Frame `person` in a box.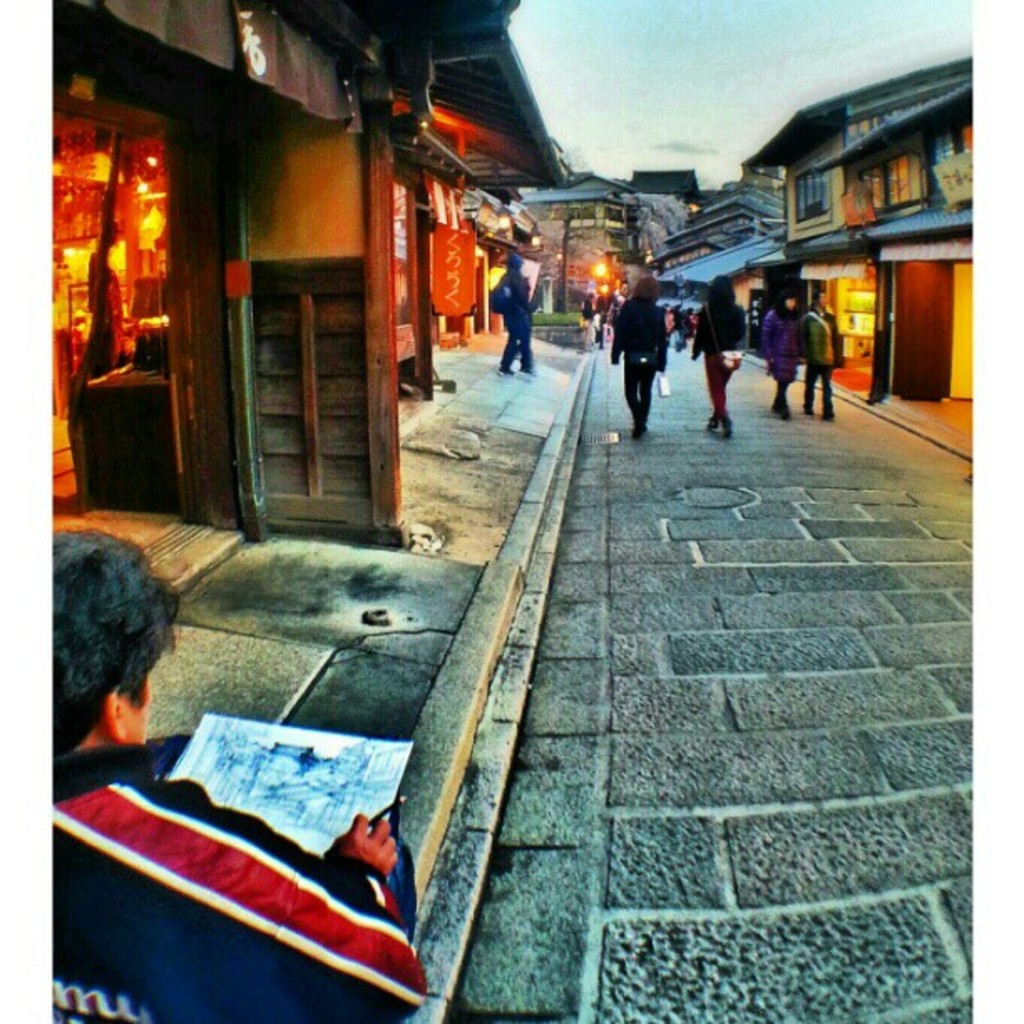
x1=624 y1=269 x2=686 y2=437.
